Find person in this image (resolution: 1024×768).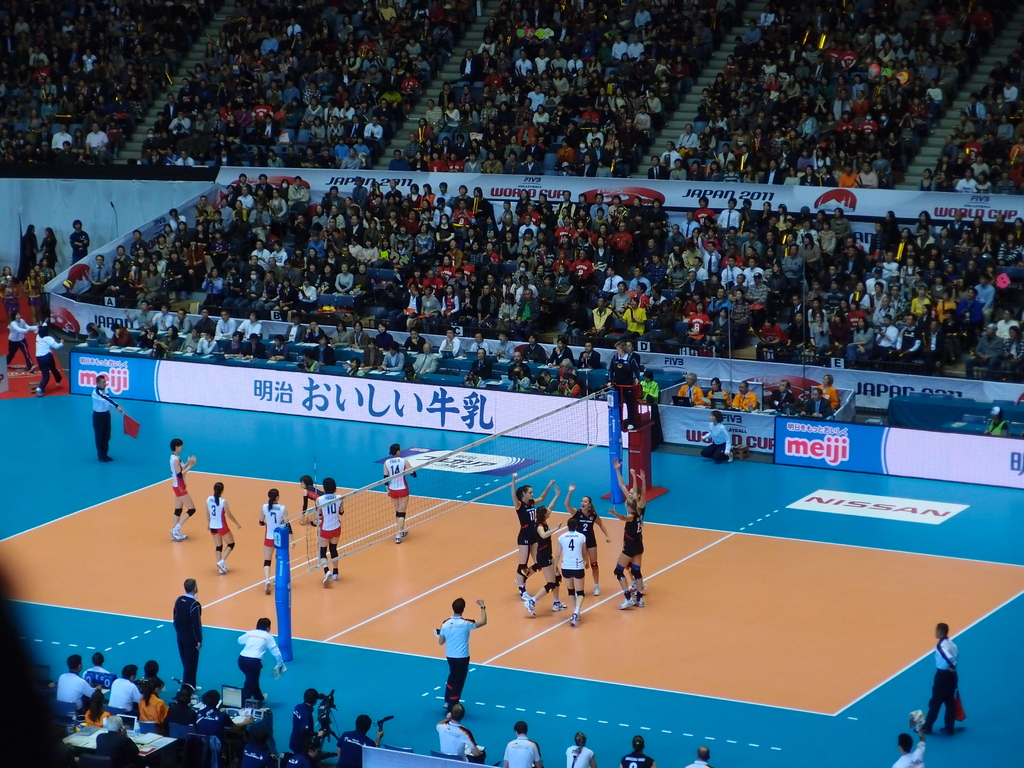
(left=564, top=483, right=612, bottom=596).
